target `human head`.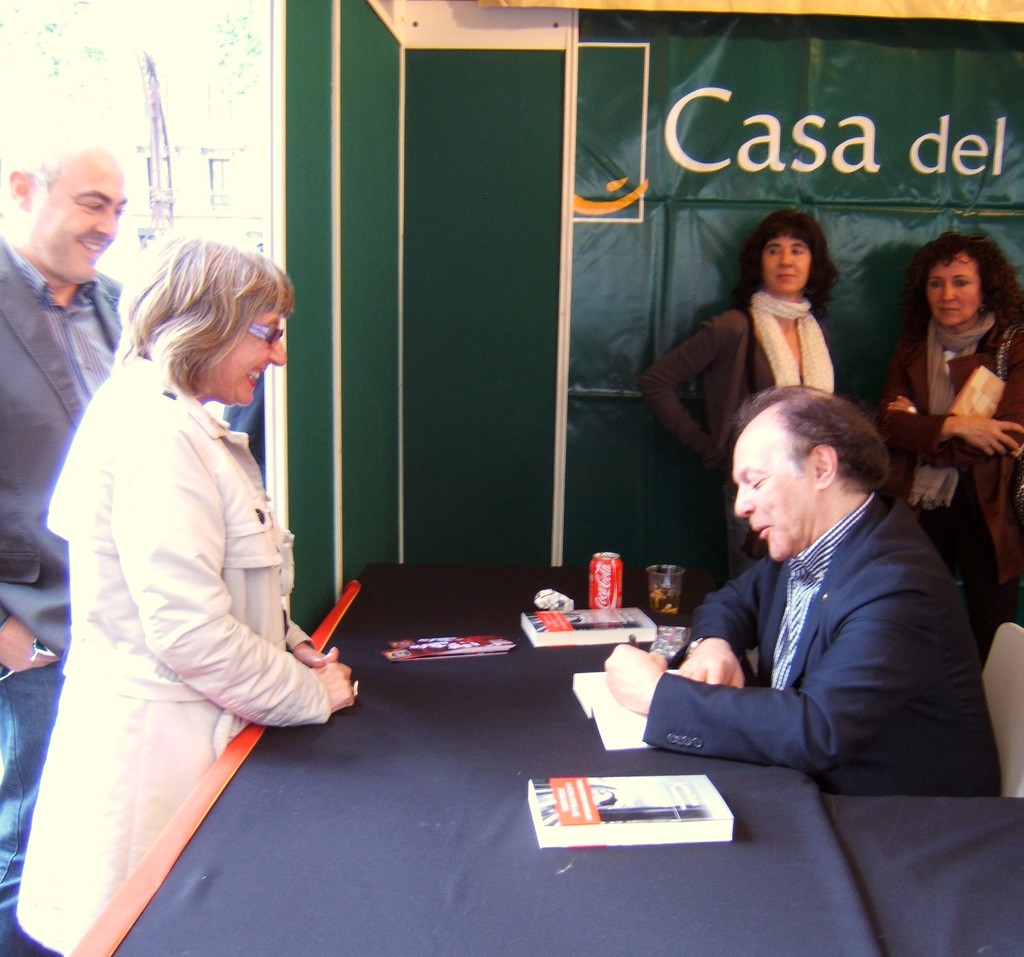
Target region: <region>717, 401, 898, 554</region>.
